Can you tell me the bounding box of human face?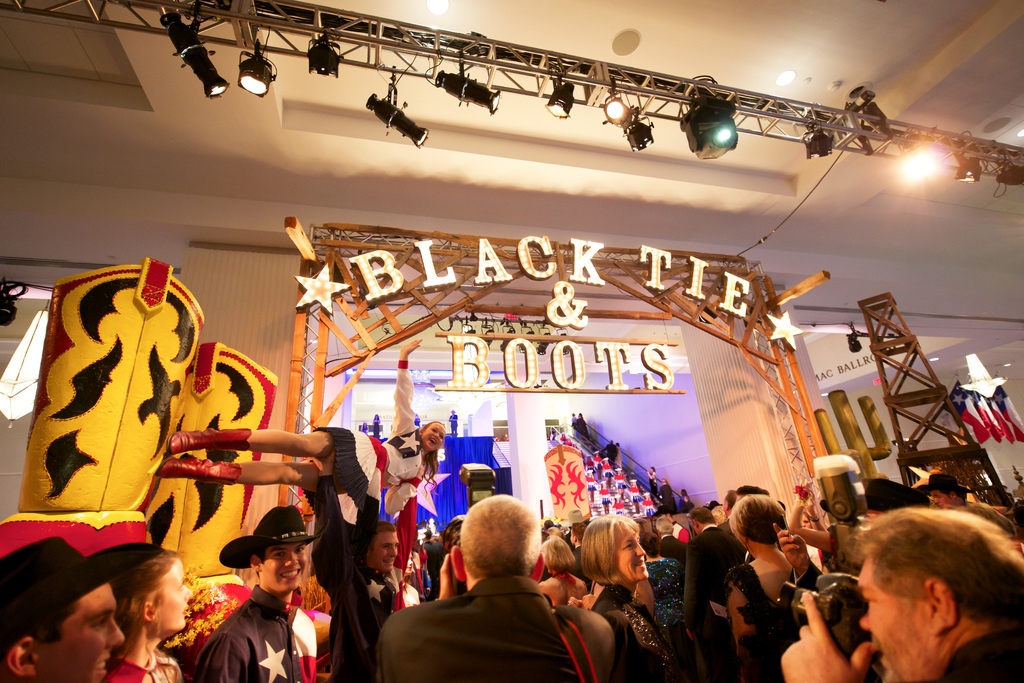
detection(419, 420, 444, 453).
